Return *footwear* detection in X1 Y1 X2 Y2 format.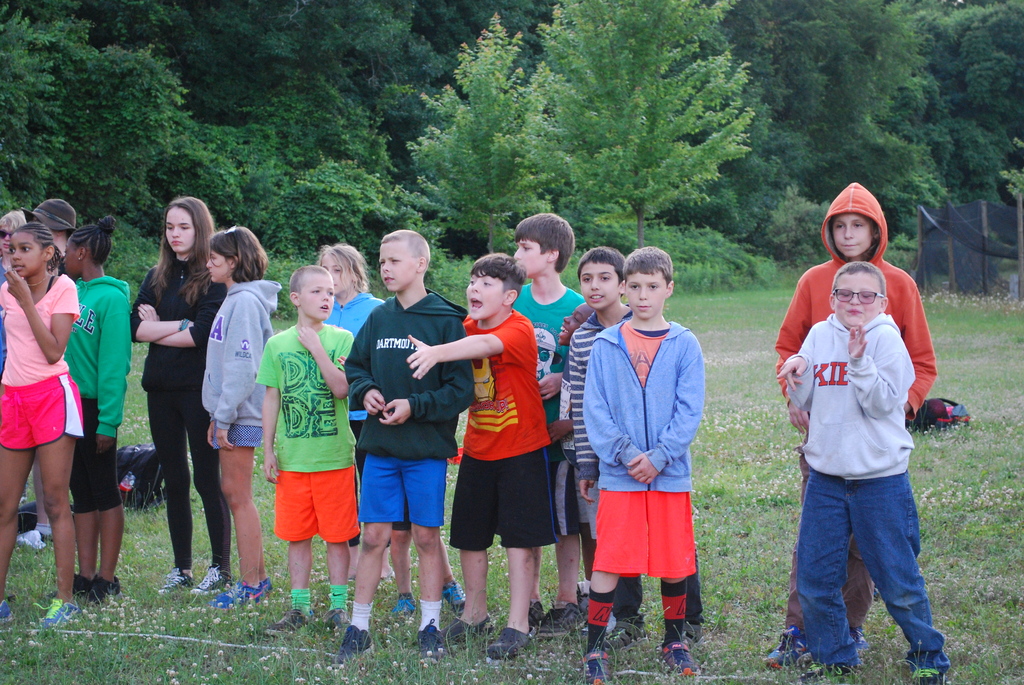
602 620 650 659.
